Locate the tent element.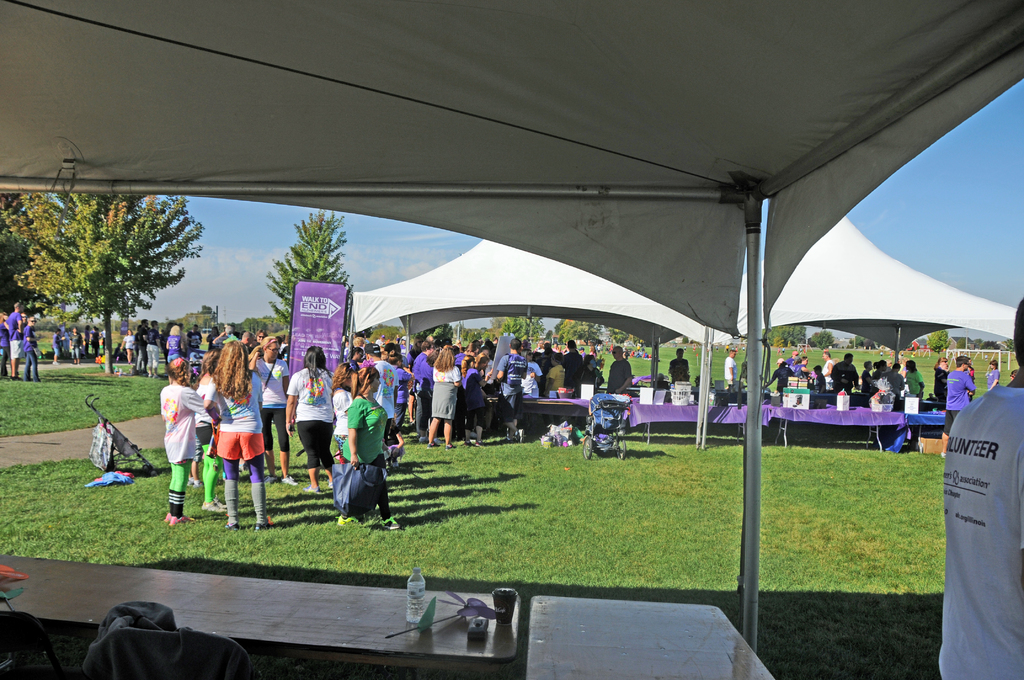
Element bbox: (left=350, top=216, right=1020, bottom=453).
